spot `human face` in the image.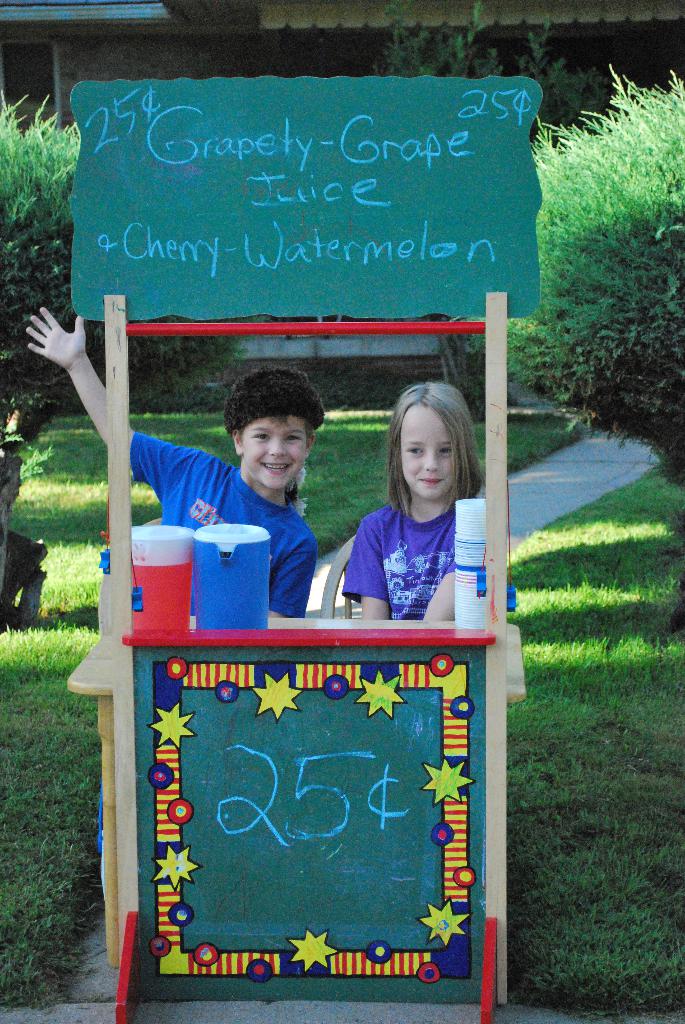
`human face` found at {"x1": 401, "y1": 406, "x2": 450, "y2": 497}.
